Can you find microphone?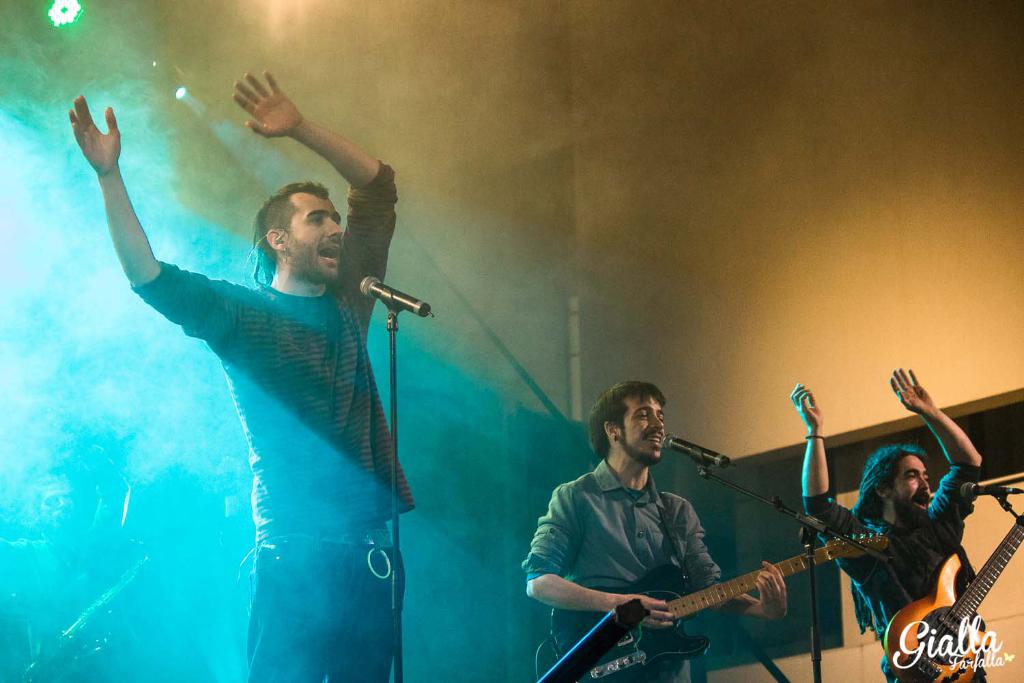
Yes, bounding box: crop(662, 430, 736, 469).
